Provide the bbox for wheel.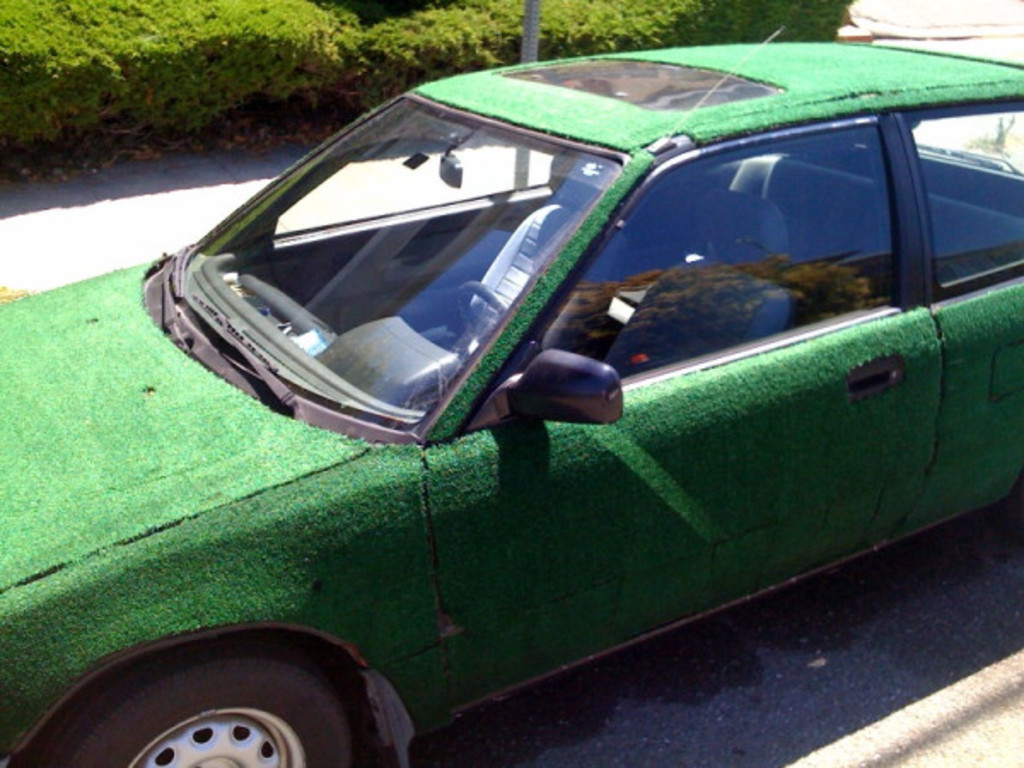
(left=430, top=282, right=515, bottom=384).
